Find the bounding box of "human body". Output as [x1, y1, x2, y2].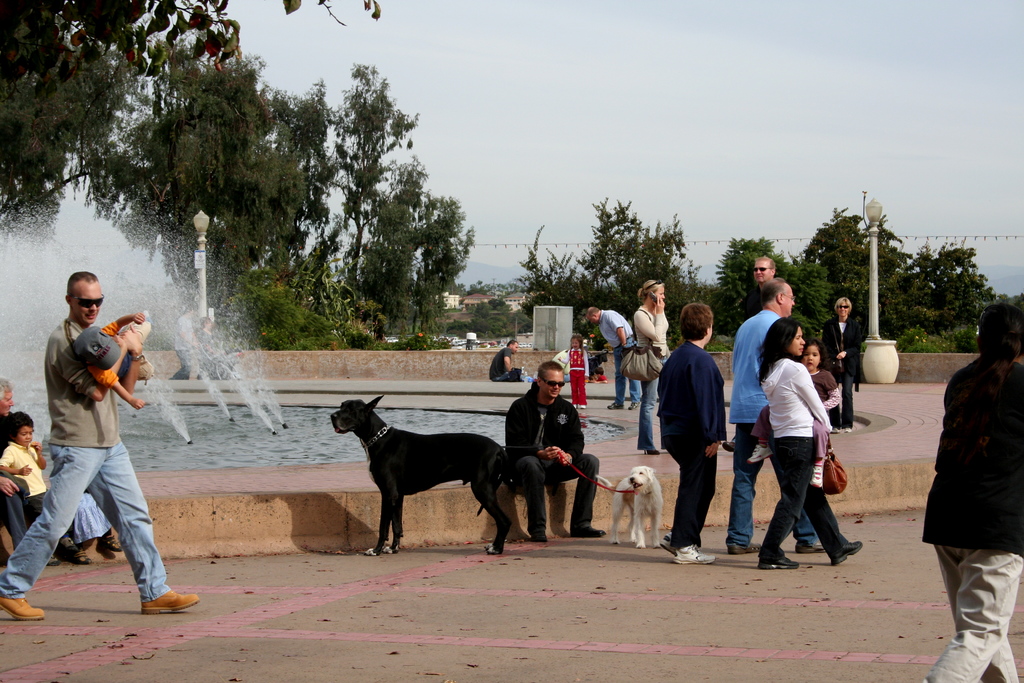
[828, 288, 859, 432].
